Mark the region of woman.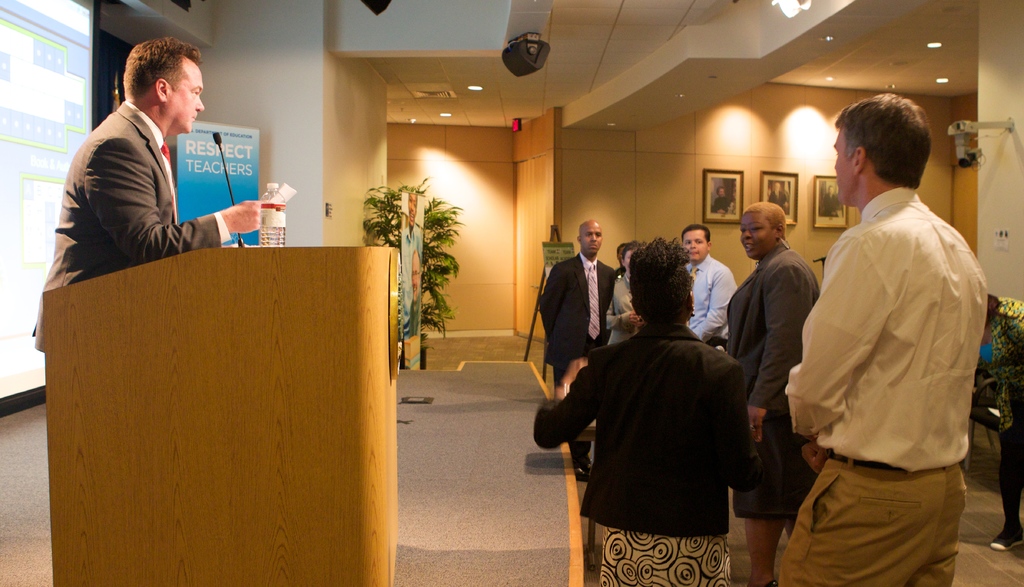
Region: [605,242,643,340].
